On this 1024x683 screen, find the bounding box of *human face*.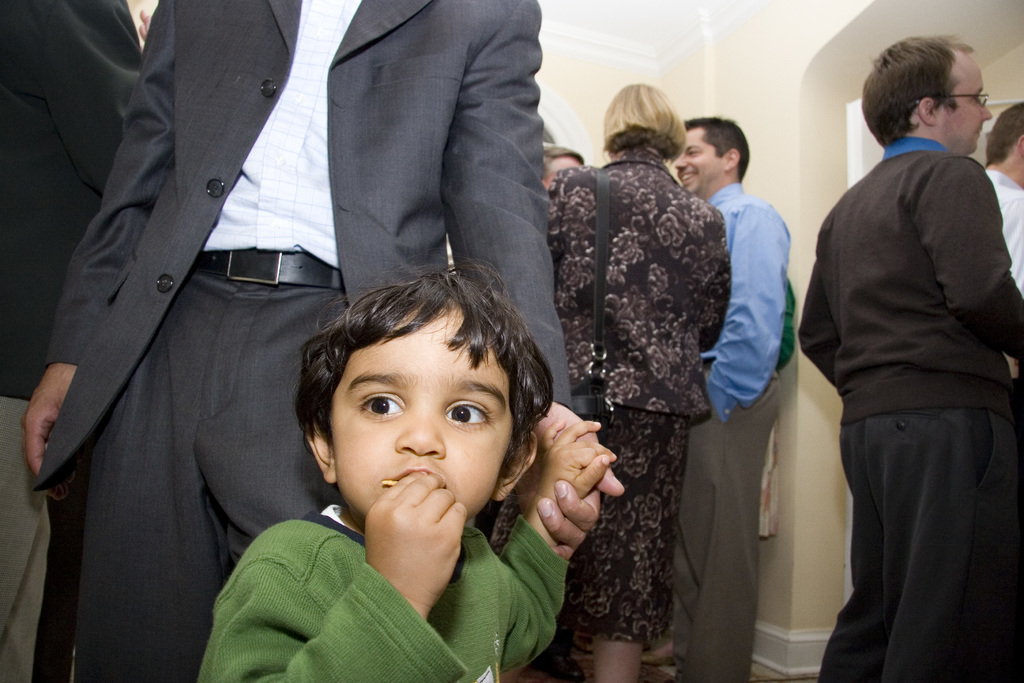
Bounding box: BBox(940, 59, 992, 155).
